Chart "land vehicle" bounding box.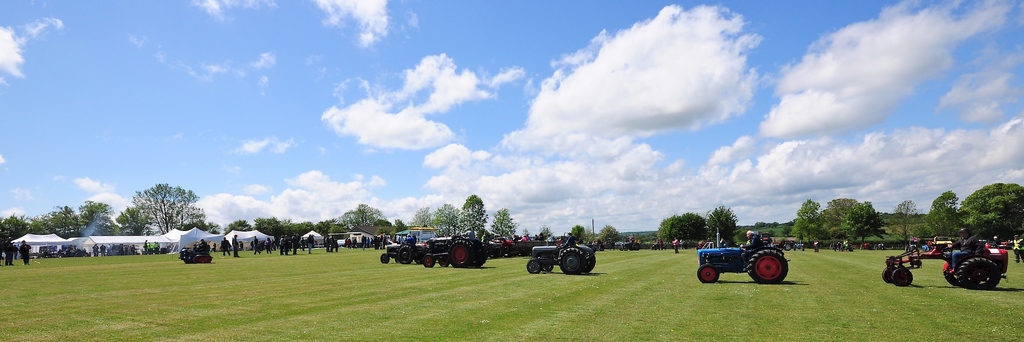
Charted: select_region(881, 243, 1008, 288).
